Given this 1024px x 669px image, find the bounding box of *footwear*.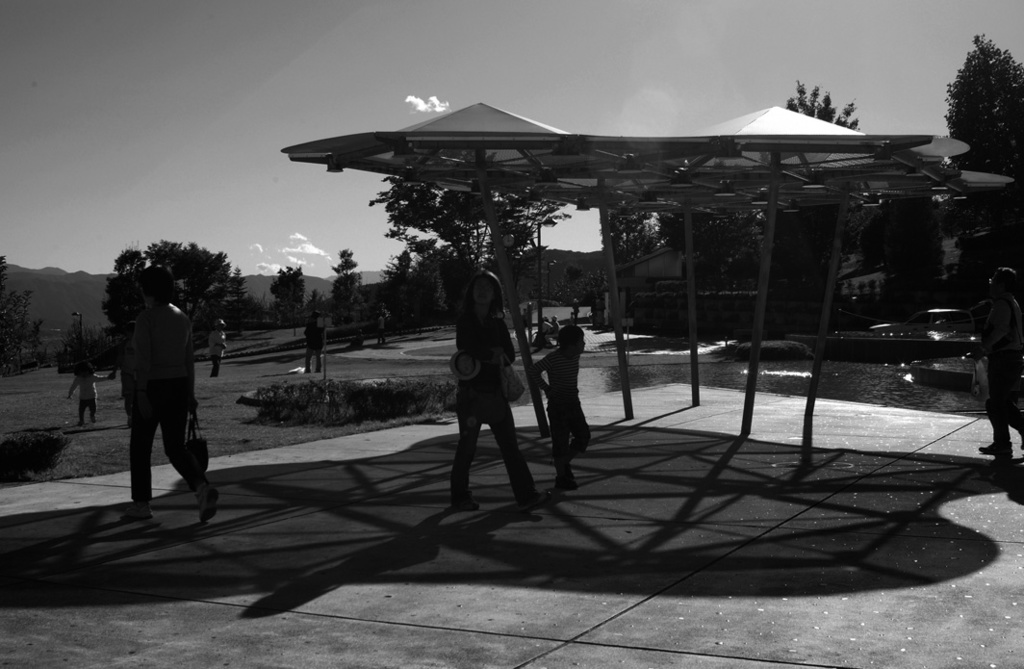
452, 492, 476, 507.
